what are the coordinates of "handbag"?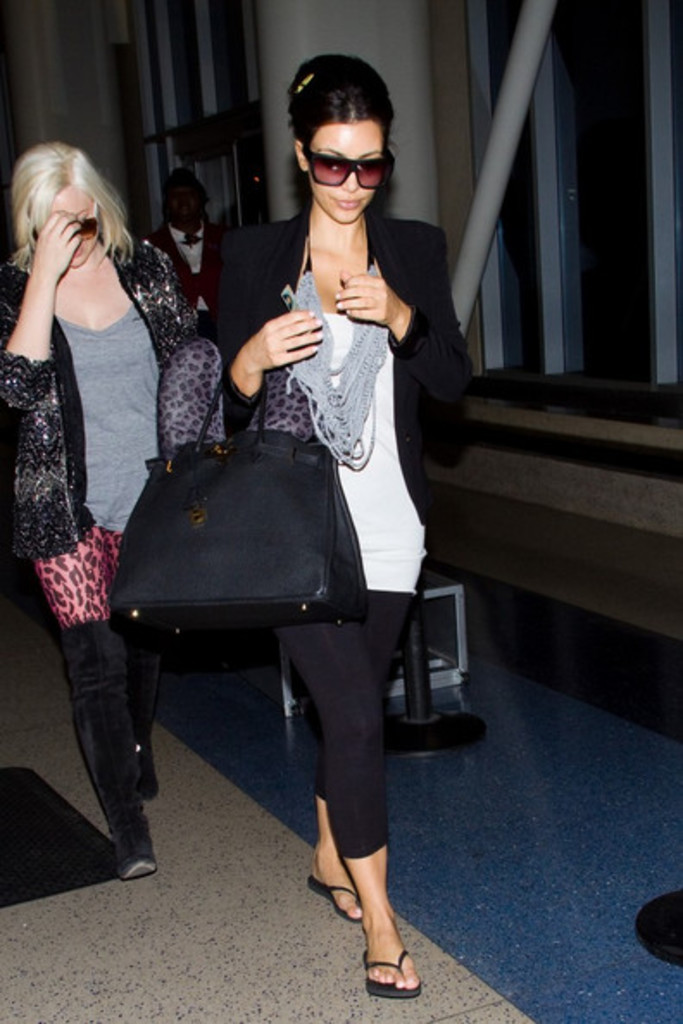
103:362:379:662.
